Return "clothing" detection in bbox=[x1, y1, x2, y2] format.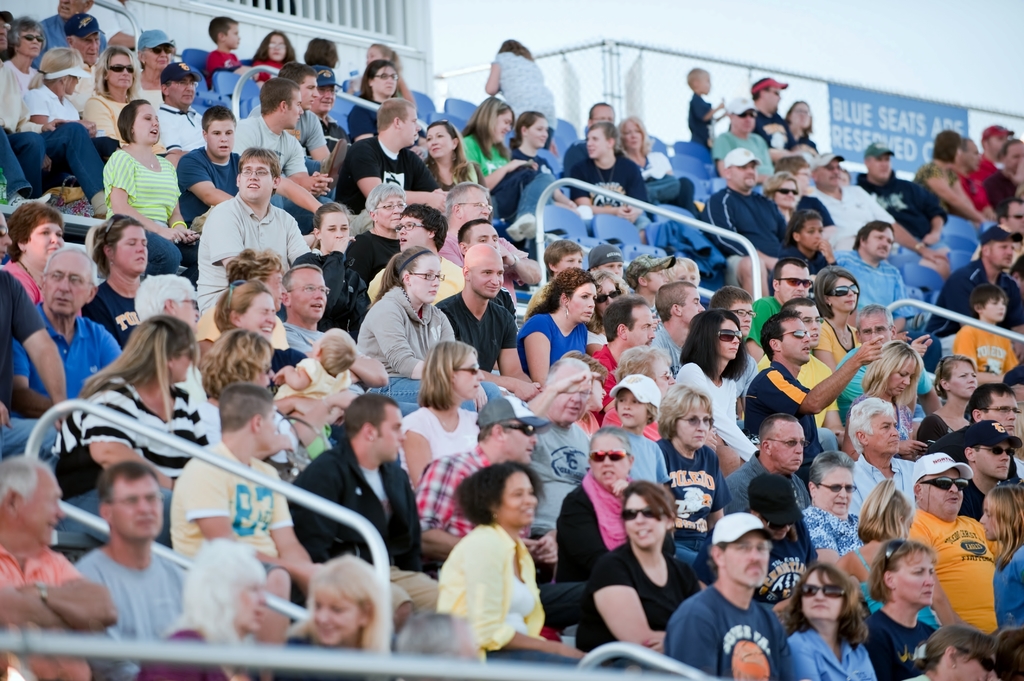
bbox=[305, 61, 341, 90].
